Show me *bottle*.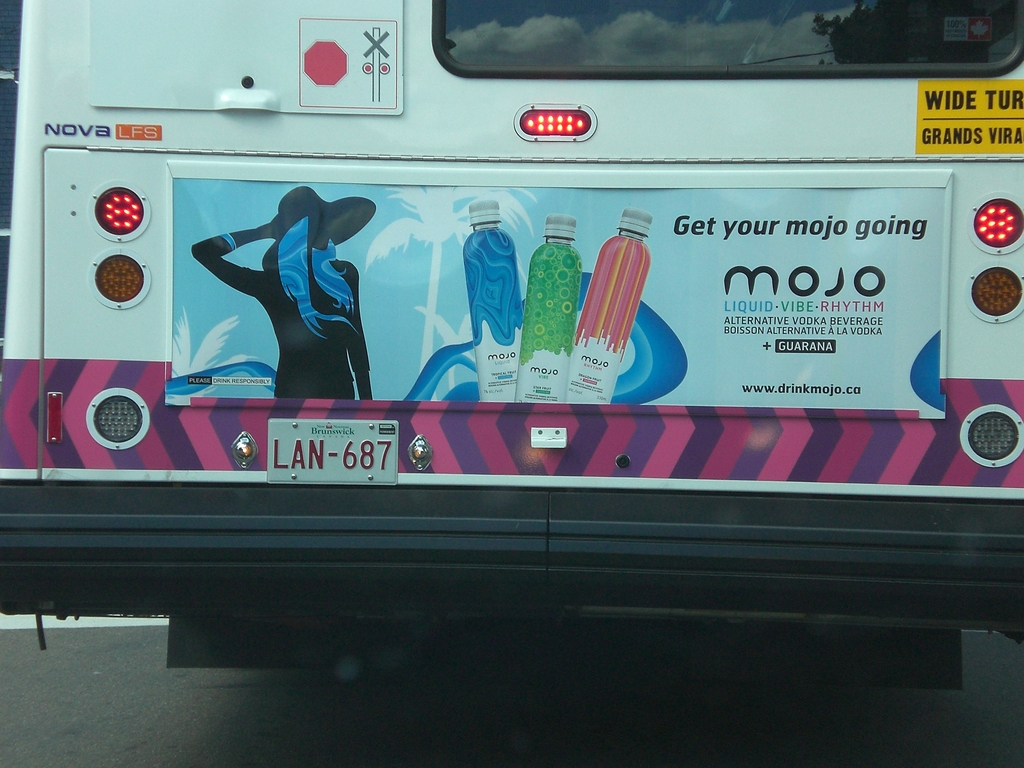
*bottle* is here: detection(565, 211, 652, 405).
